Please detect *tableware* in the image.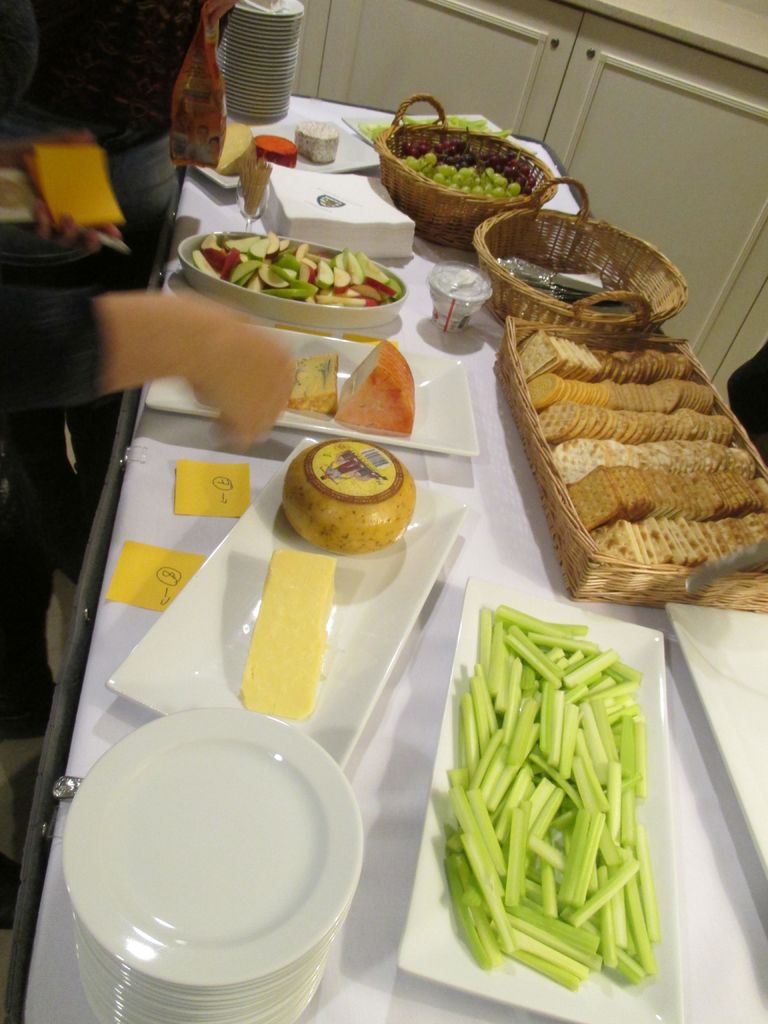
bbox=(141, 323, 479, 456).
